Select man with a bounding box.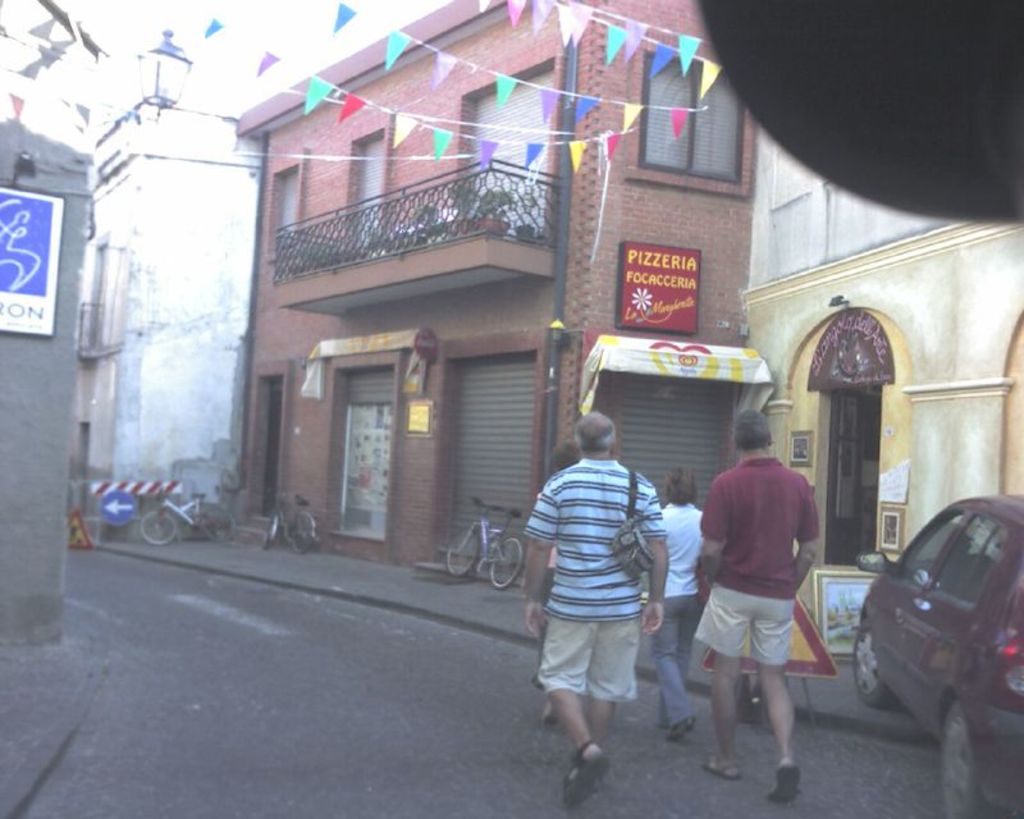
rect(516, 412, 671, 805).
